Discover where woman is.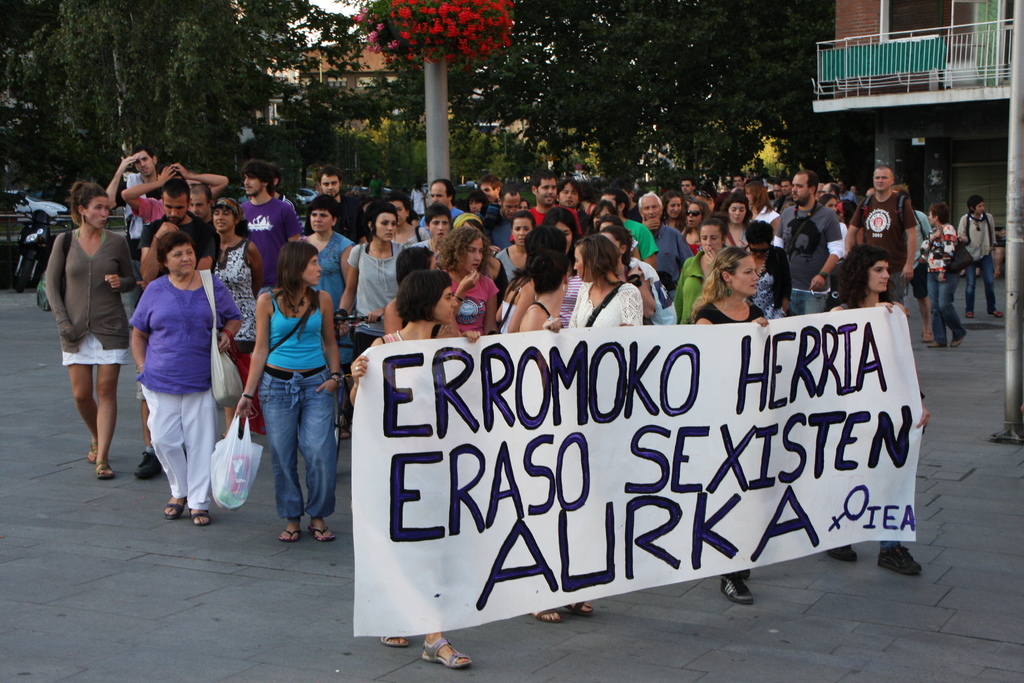
Discovered at 410 205 467 251.
